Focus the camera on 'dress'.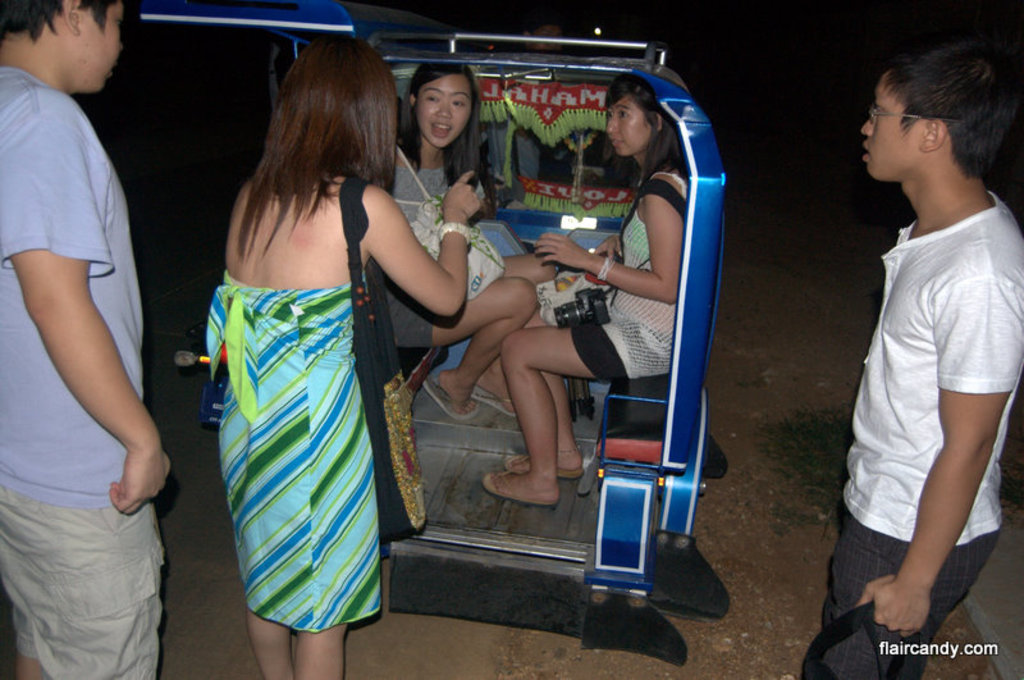
Focus region: {"left": 204, "top": 268, "right": 384, "bottom": 635}.
